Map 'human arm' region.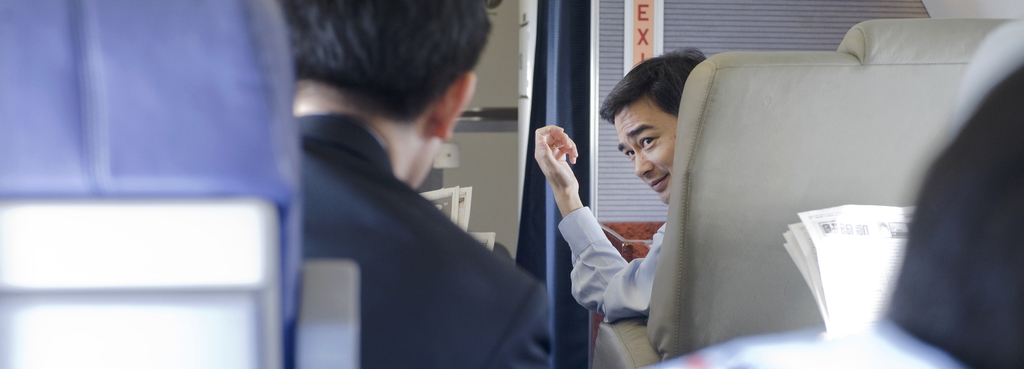
Mapped to select_region(536, 136, 627, 324).
